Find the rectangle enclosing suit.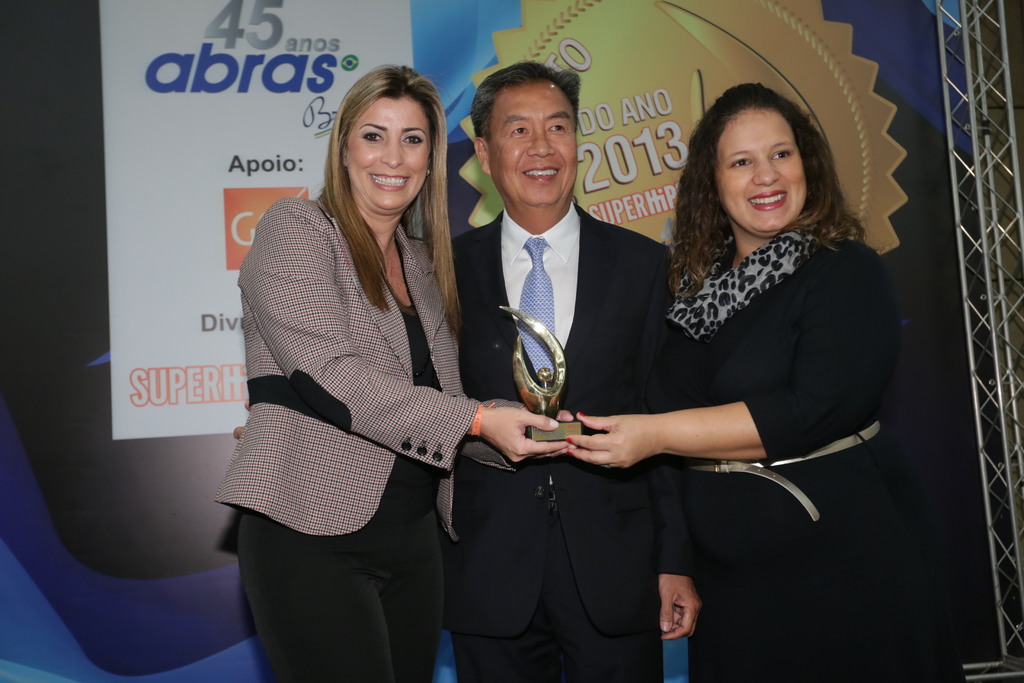
461:81:675:639.
